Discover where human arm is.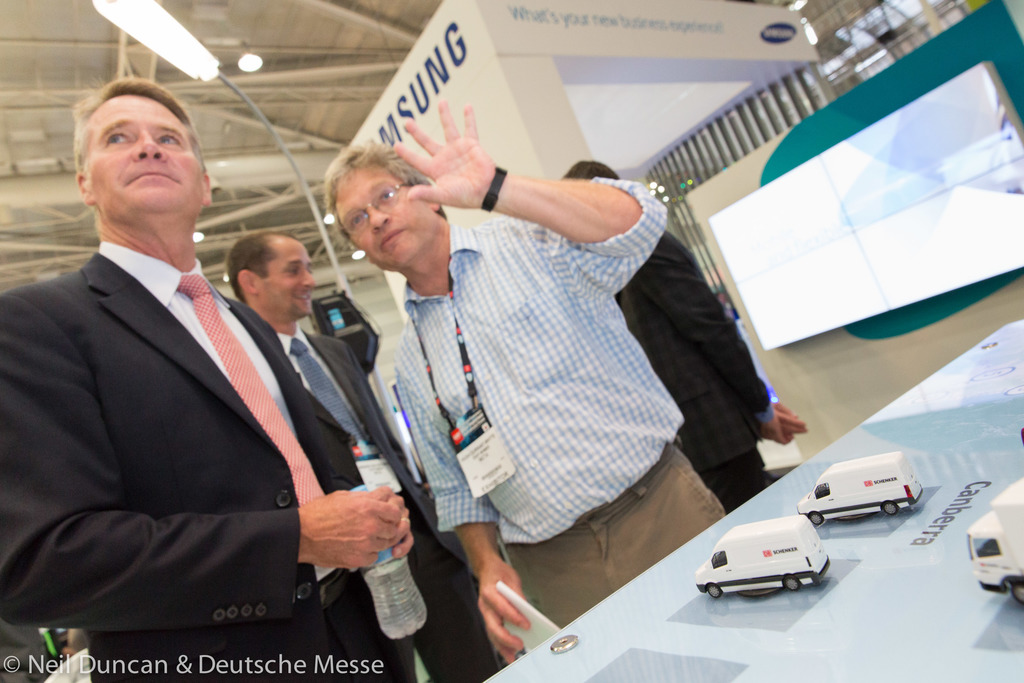
Discovered at [x1=399, y1=343, x2=545, y2=675].
